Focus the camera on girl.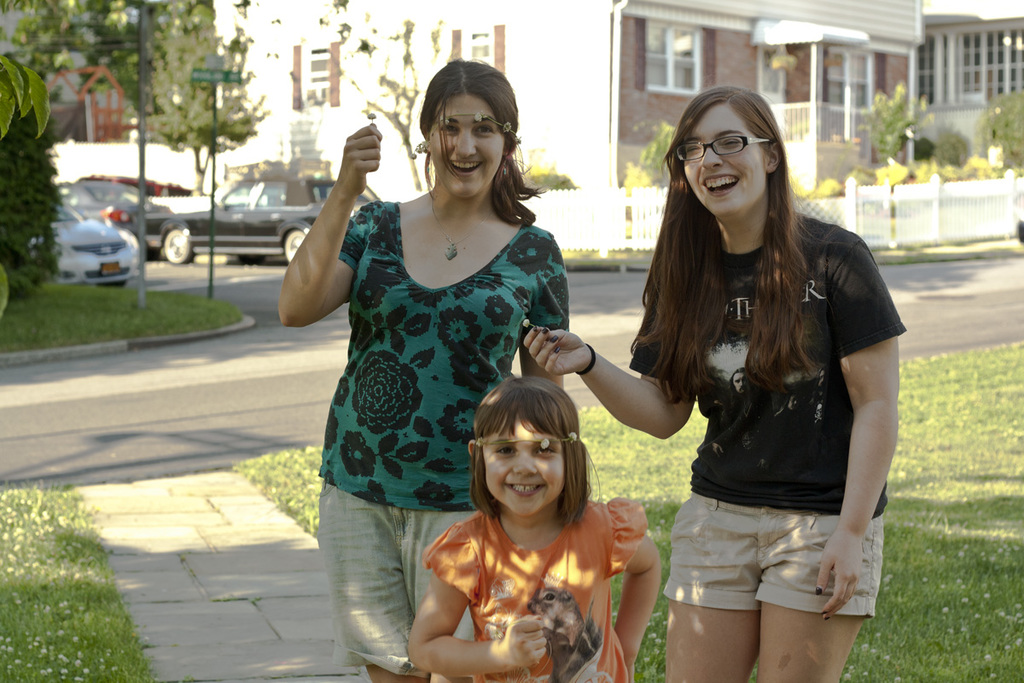
Focus region: left=405, top=373, right=662, bottom=682.
